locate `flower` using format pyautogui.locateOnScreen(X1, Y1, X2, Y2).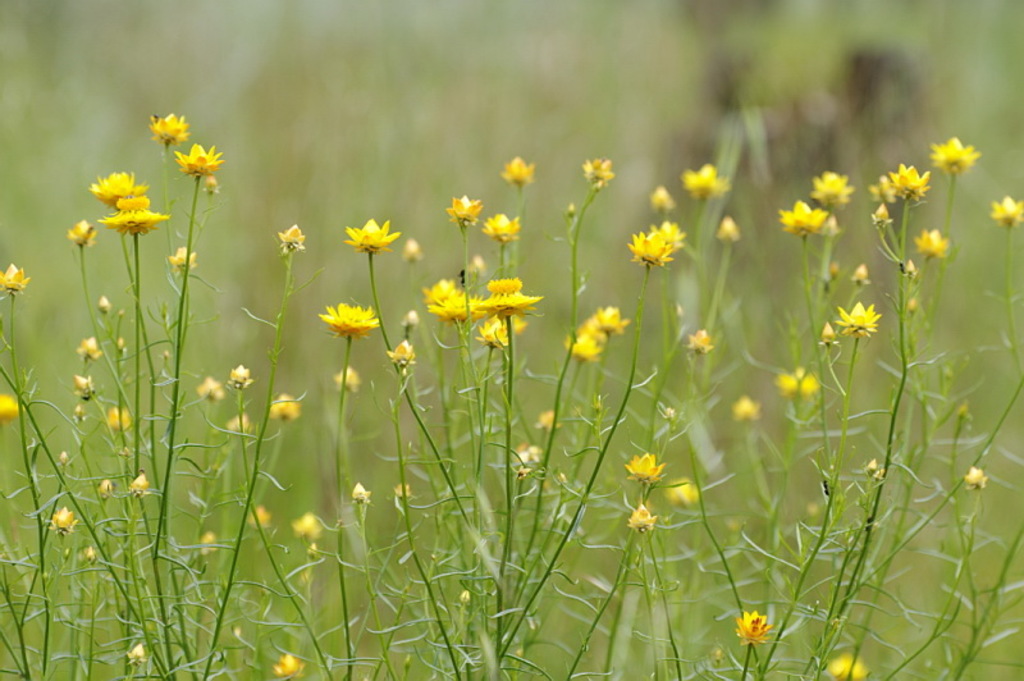
pyautogui.locateOnScreen(483, 211, 522, 241).
